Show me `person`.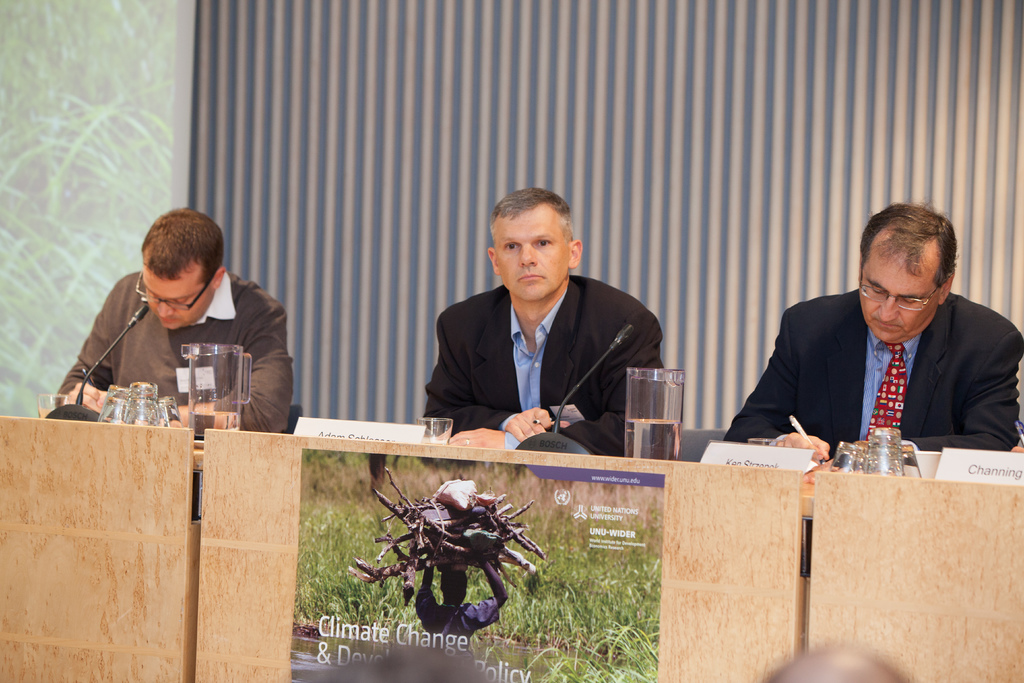
`person` is here: Rect(430, 172, 664, 490).
